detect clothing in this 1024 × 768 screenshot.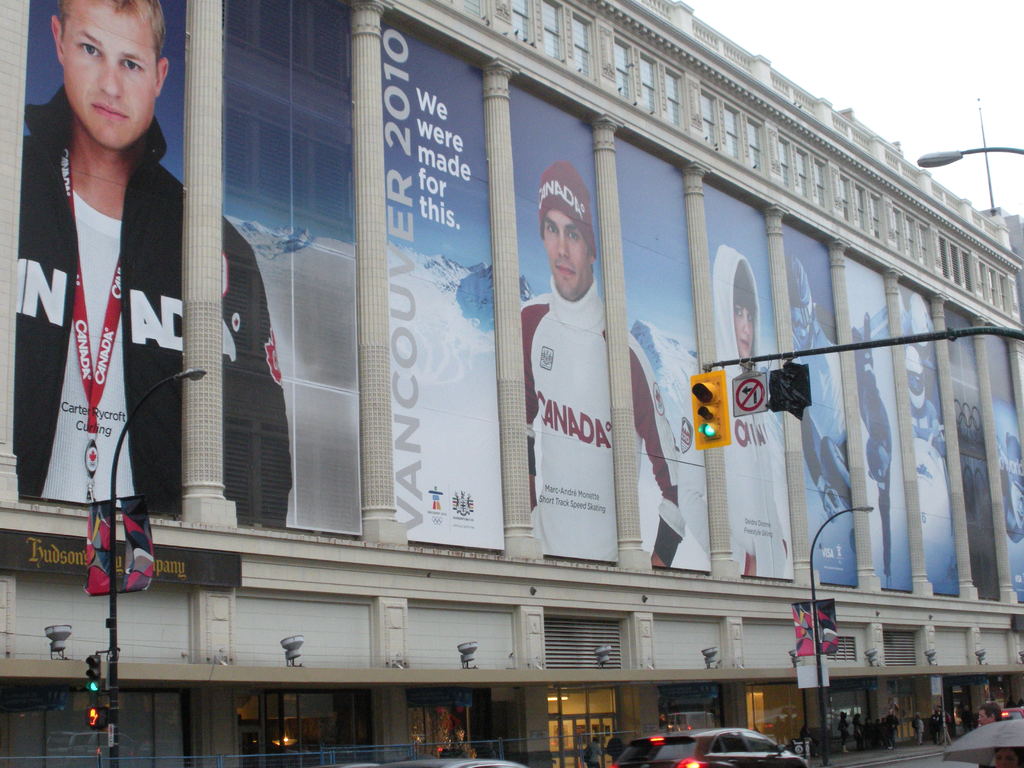
Detection: 931 713 940 738.
